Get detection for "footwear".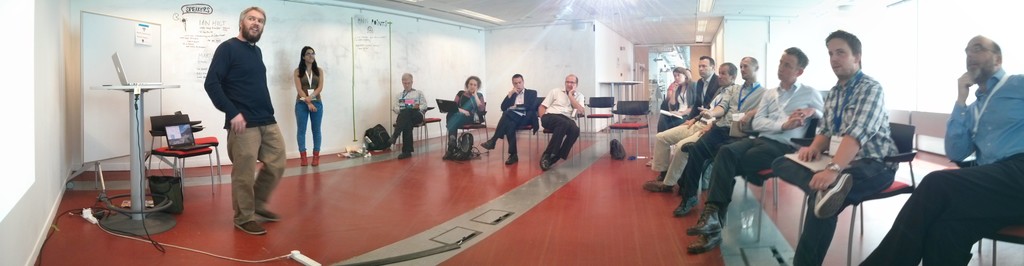
Detection: (left=506, top=149, right=516, bottom=164).
